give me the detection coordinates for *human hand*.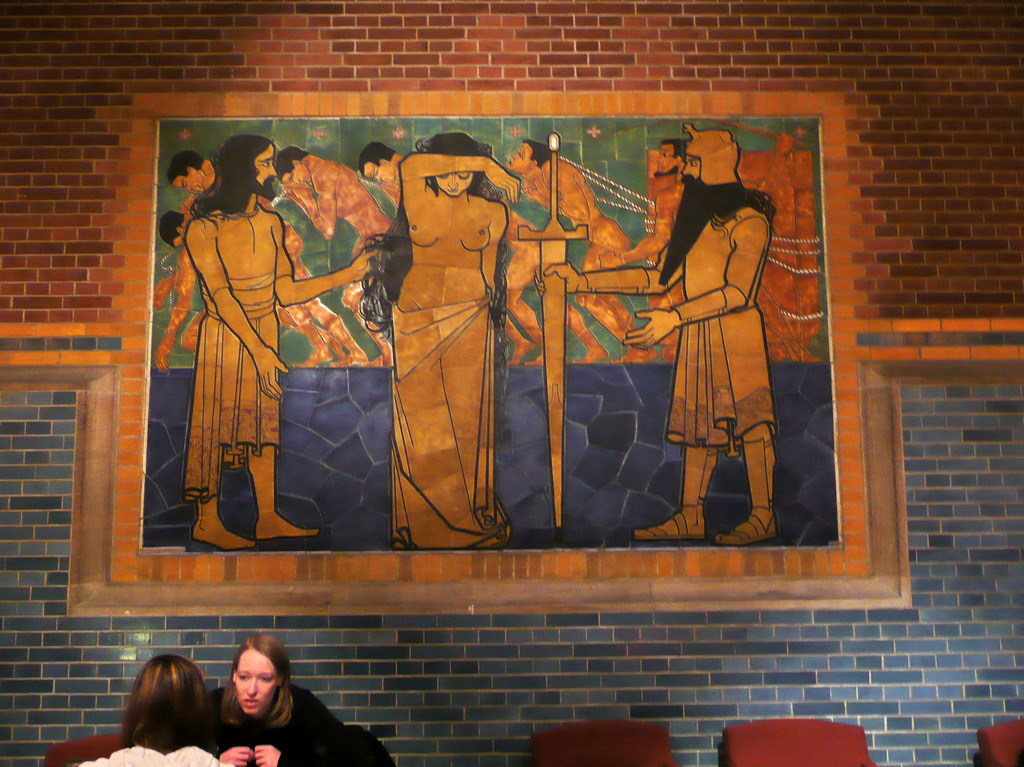
left=221, top=745, right=252, bottom=766.
